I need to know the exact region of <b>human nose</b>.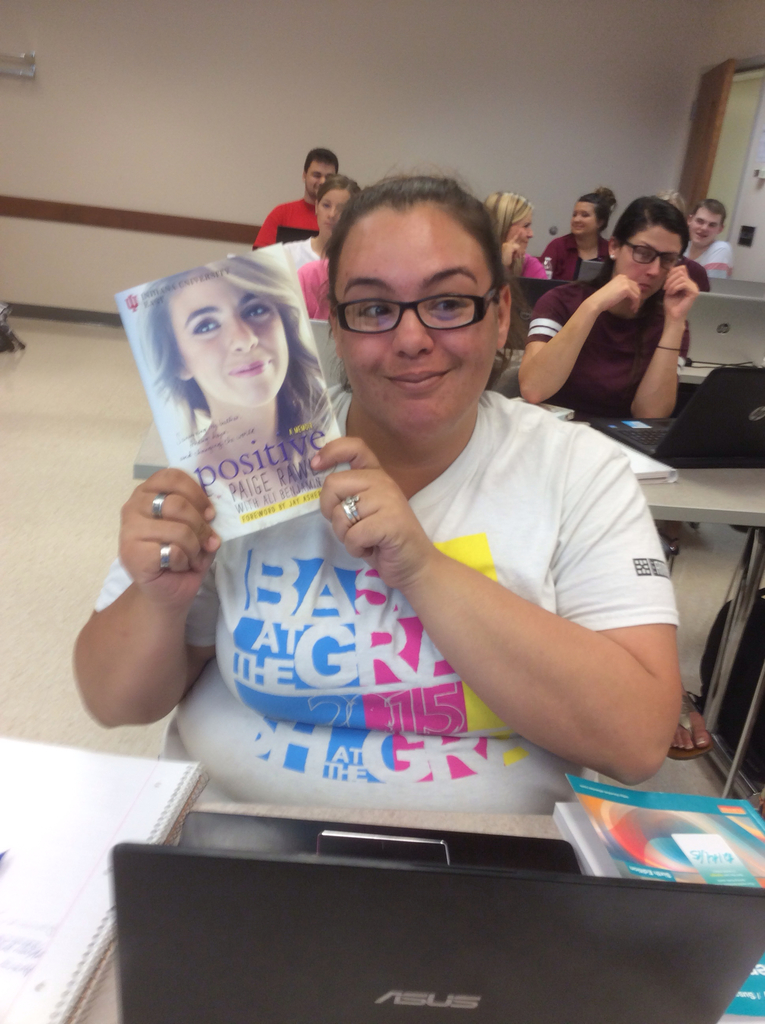
Region: detection(527, 228, 533, 237).
